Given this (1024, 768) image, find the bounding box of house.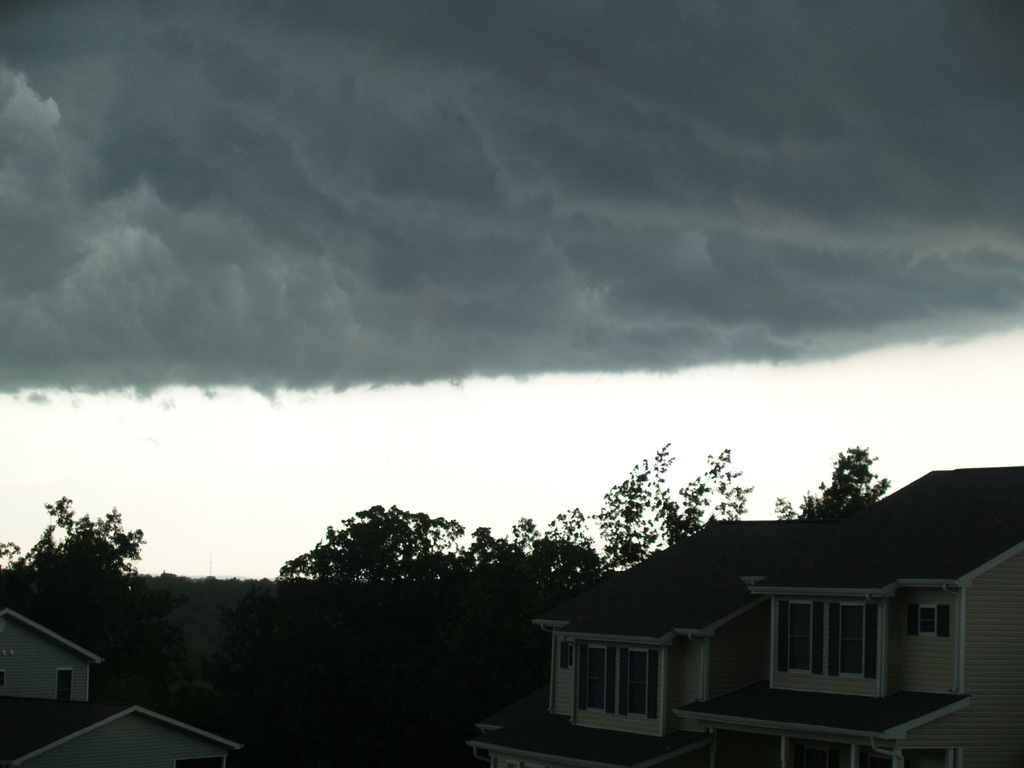
BBox(466, 464, 1023, 767).
